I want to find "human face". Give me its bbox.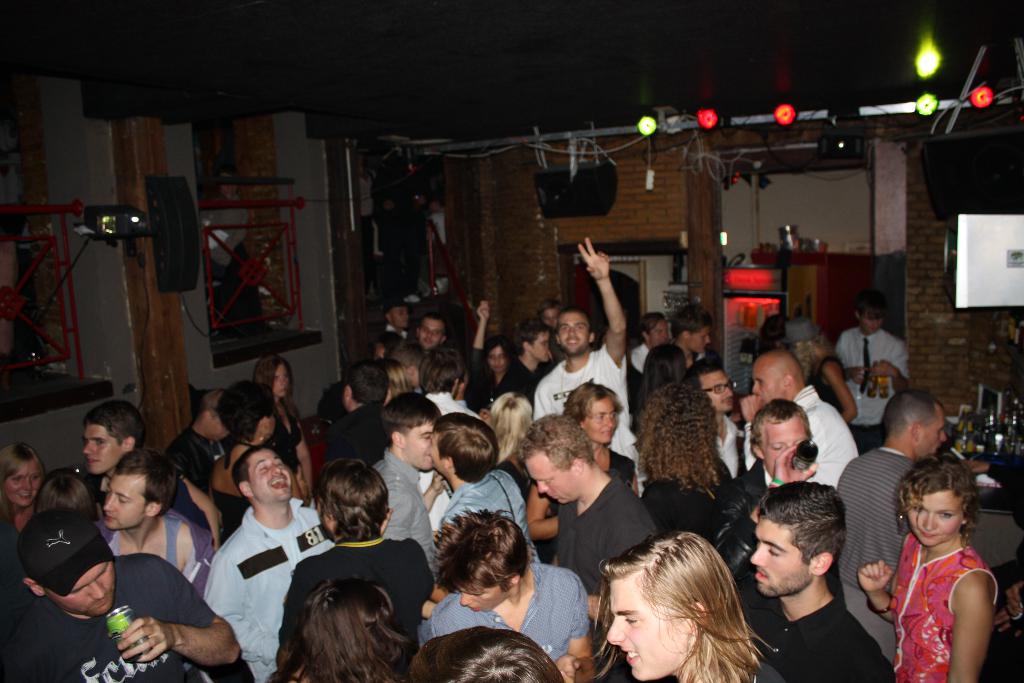
[520, 459, 572, 514].
